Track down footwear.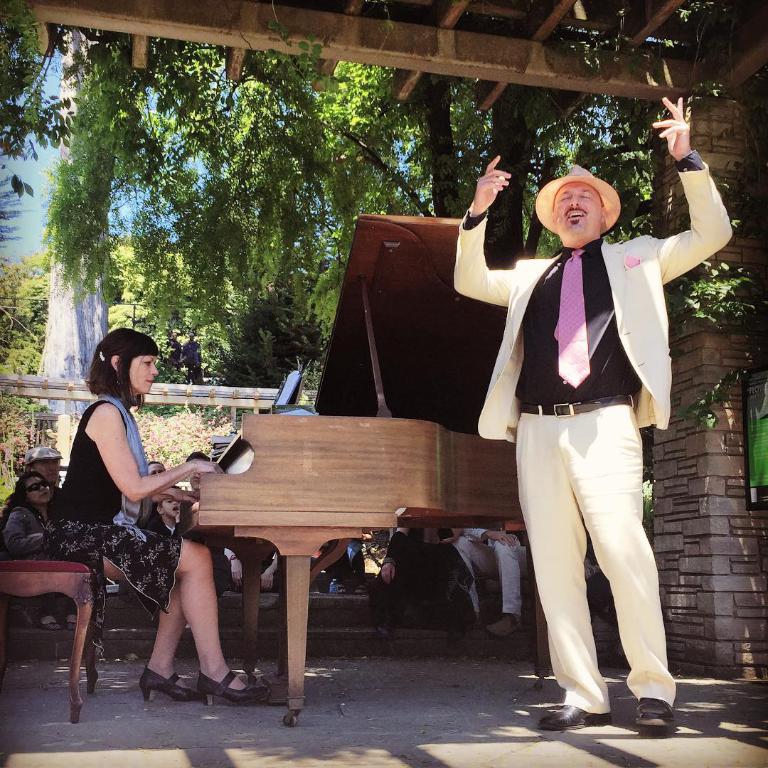
Tracked to bbox(538, 704, 609, 730).
